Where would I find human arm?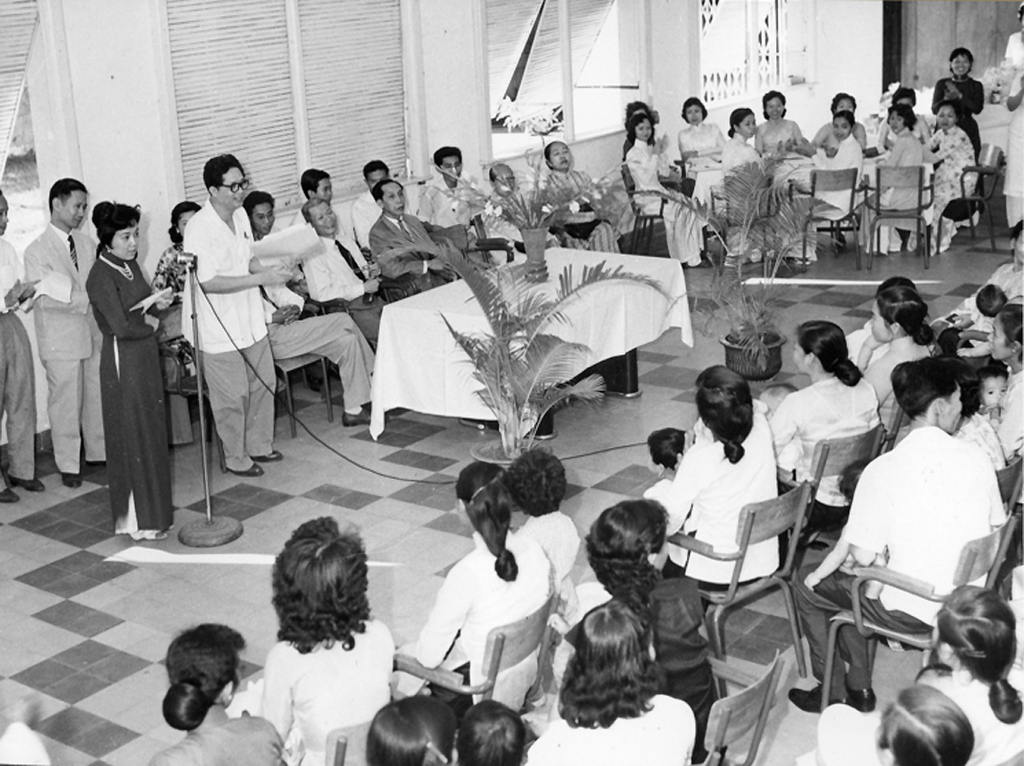
At region(305, 240, 381, 305).
